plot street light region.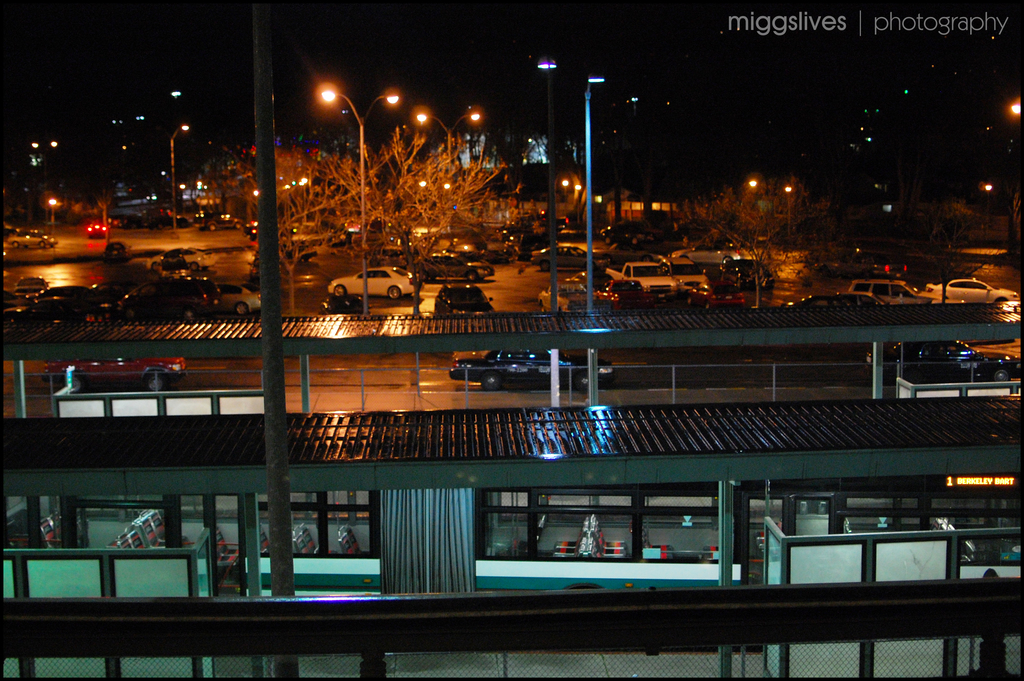
Plotted at x1=531 y1=53 x2=567 y2=318.
